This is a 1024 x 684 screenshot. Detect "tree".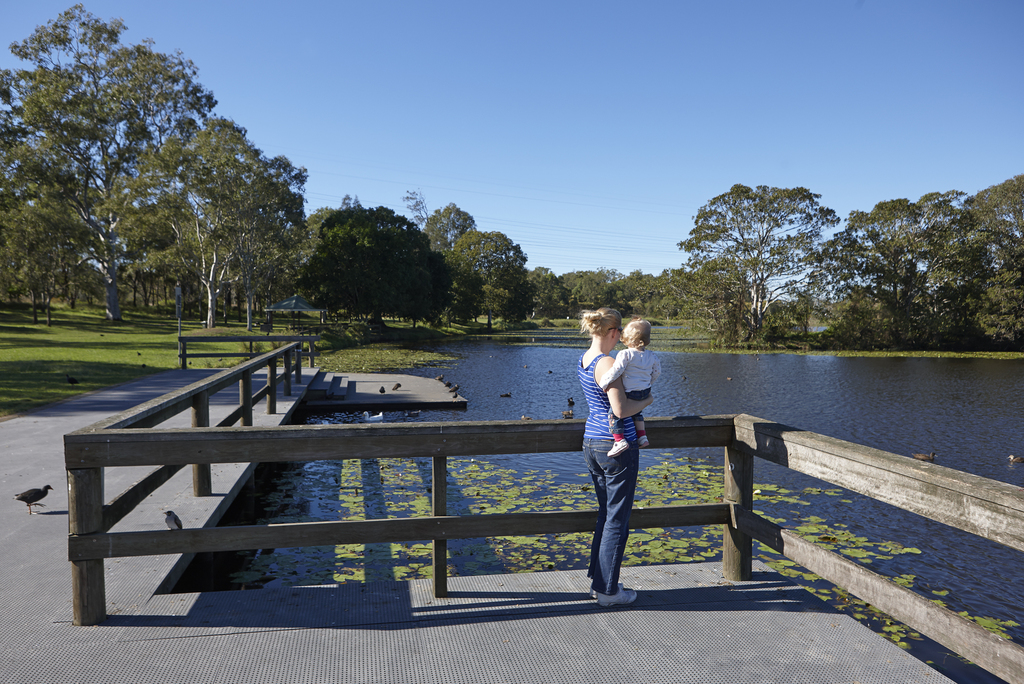
147/125/314/325.
